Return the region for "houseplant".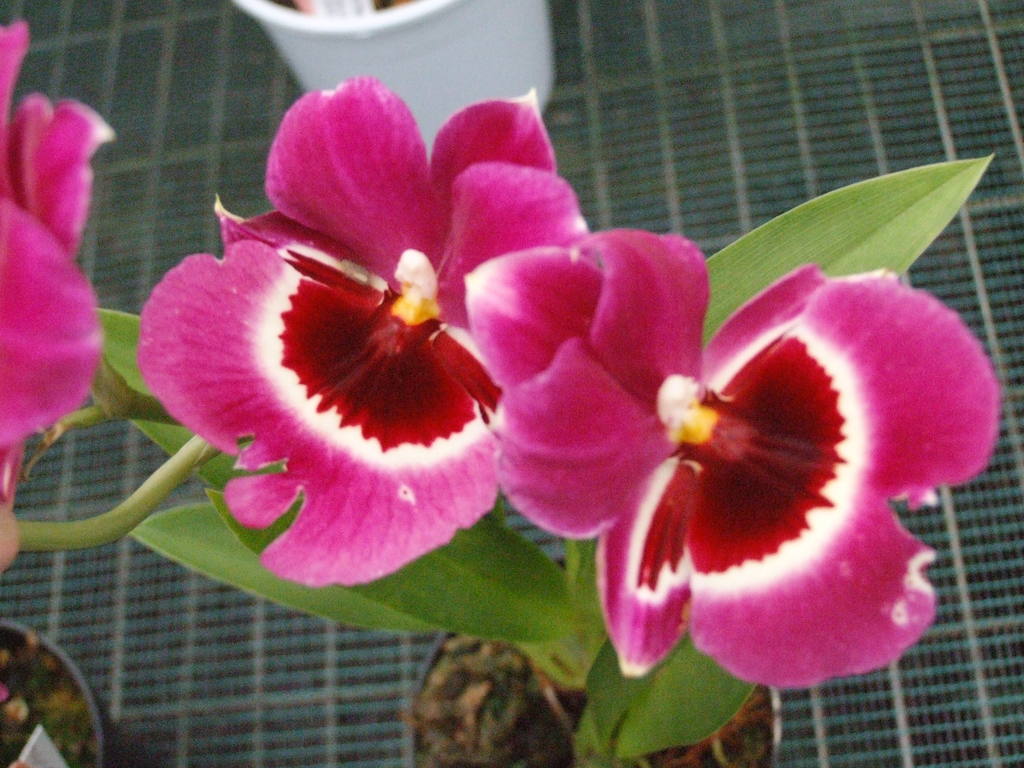
bbox(408, 150, 1012, 767).
